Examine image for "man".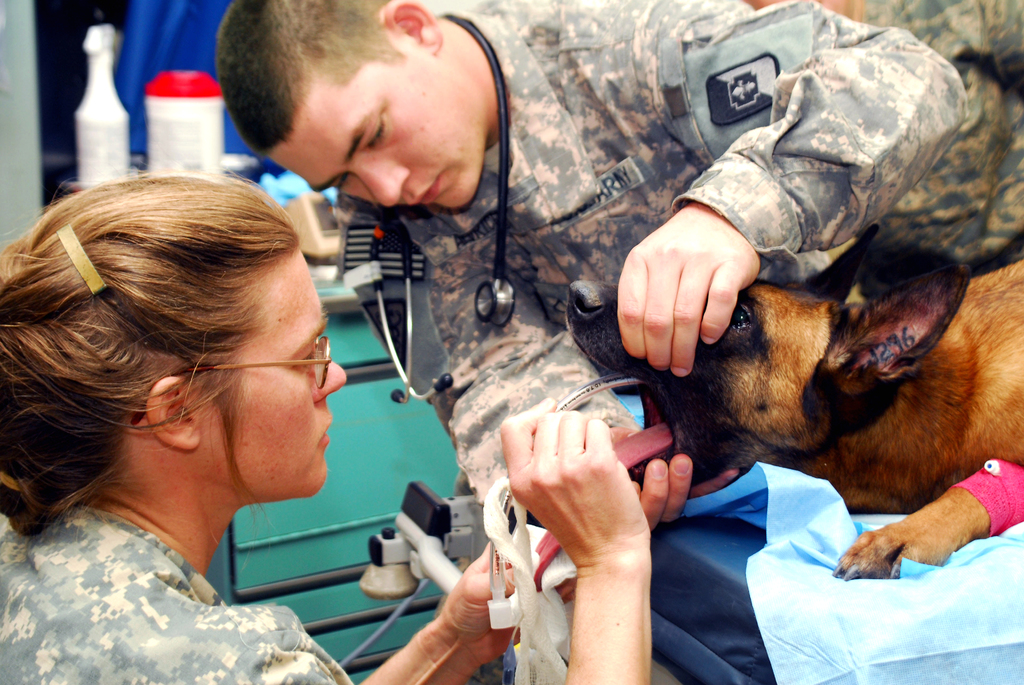
Examination result: left=208, top=0, right=1023, bottom=528.
